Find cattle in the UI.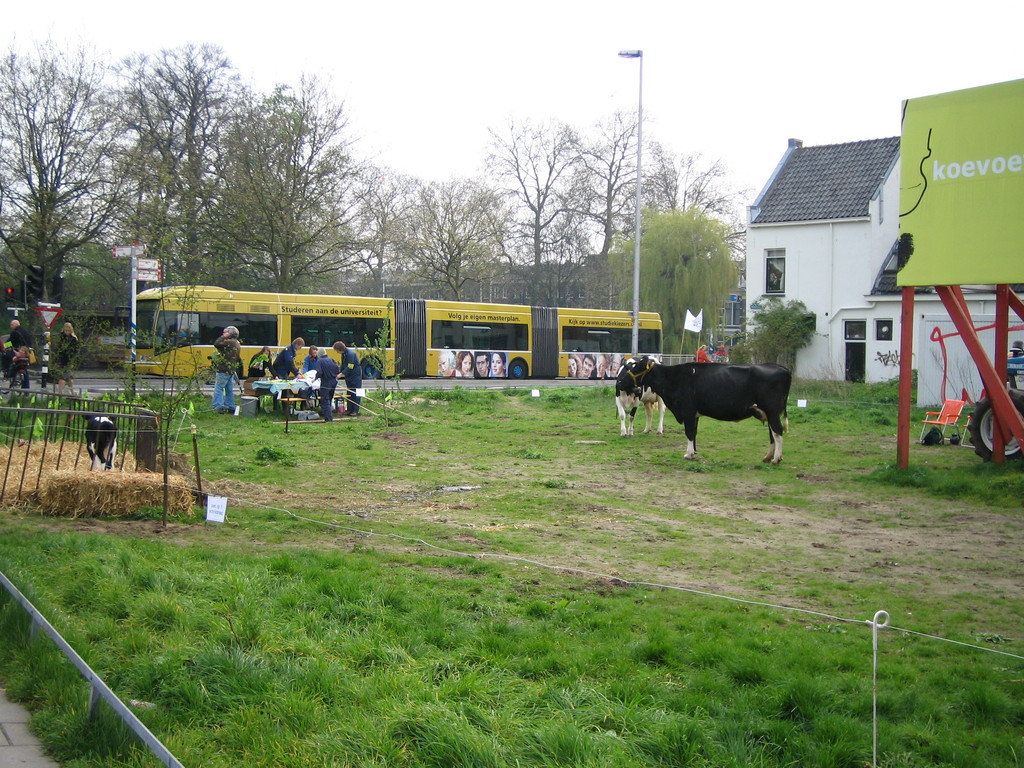
UI element at bbox=[86, 413, 118, 474].
